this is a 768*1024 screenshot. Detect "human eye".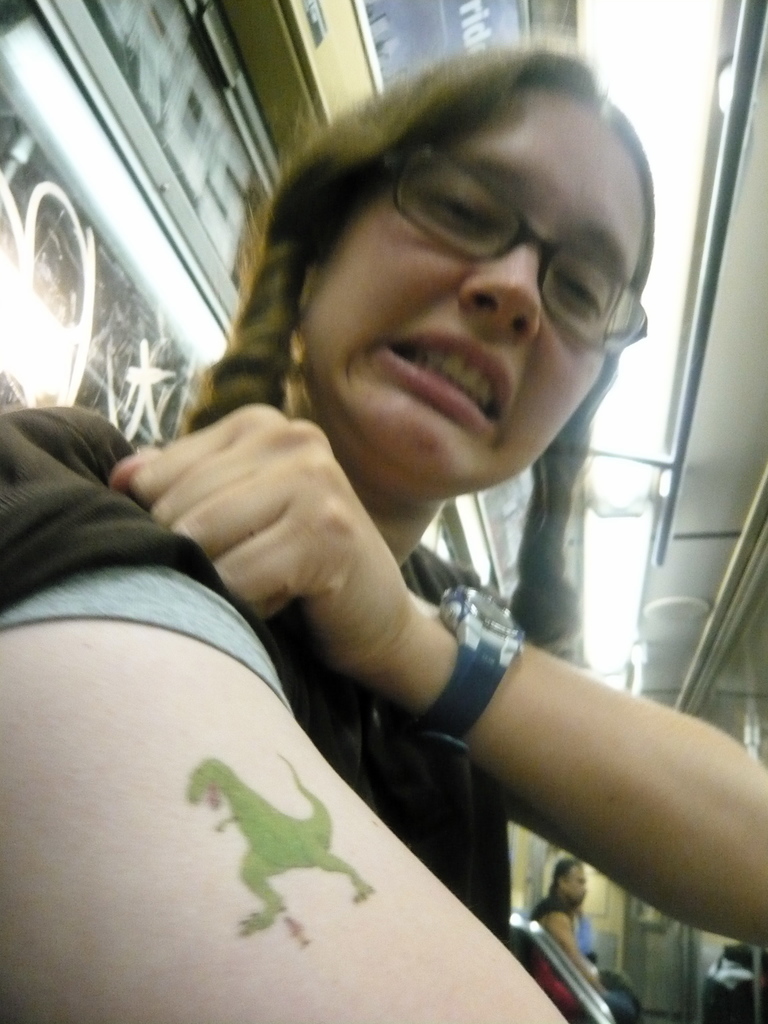
(x1=413, y1=180, x2=510, y2=244).
